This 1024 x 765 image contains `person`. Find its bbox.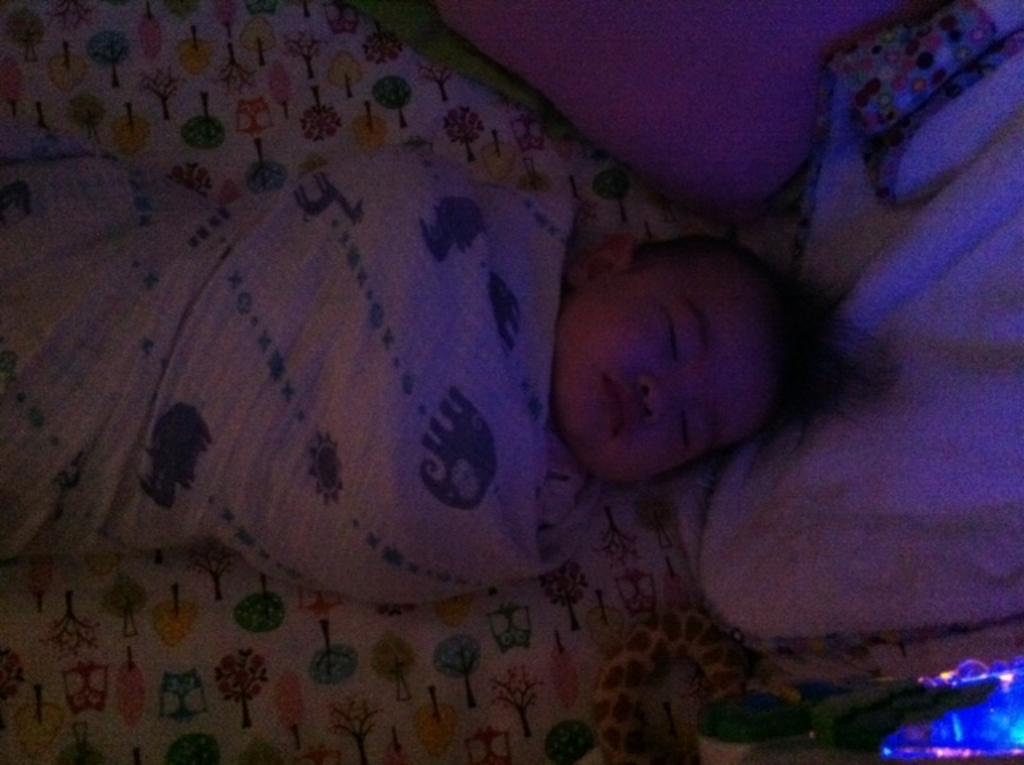
[5,146,885,623].
